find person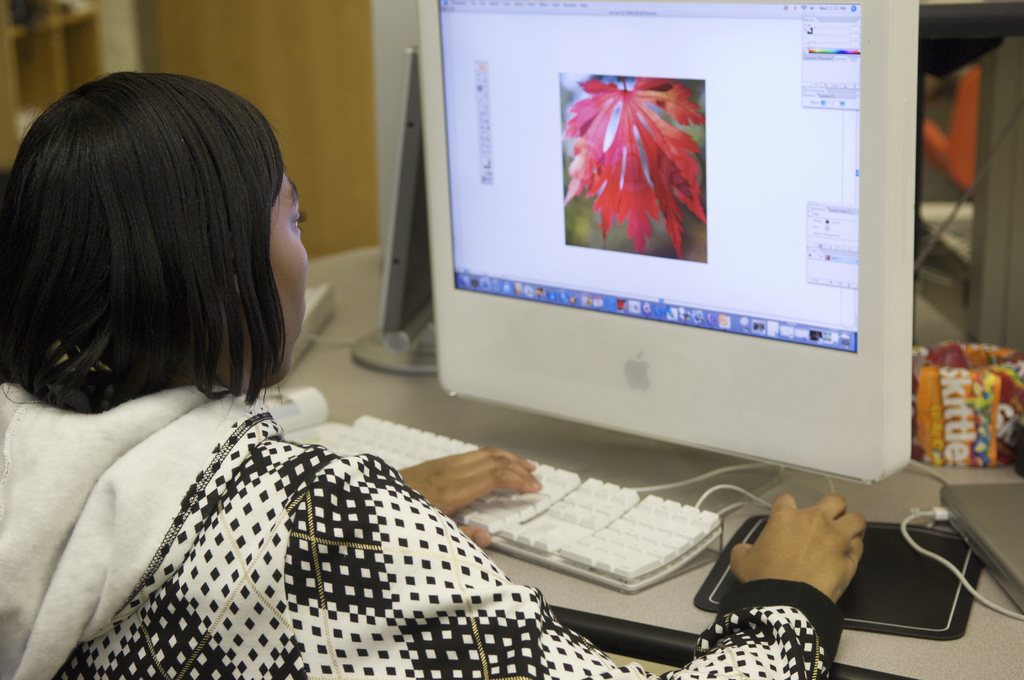
Rect(0, 70, 868, 678)
